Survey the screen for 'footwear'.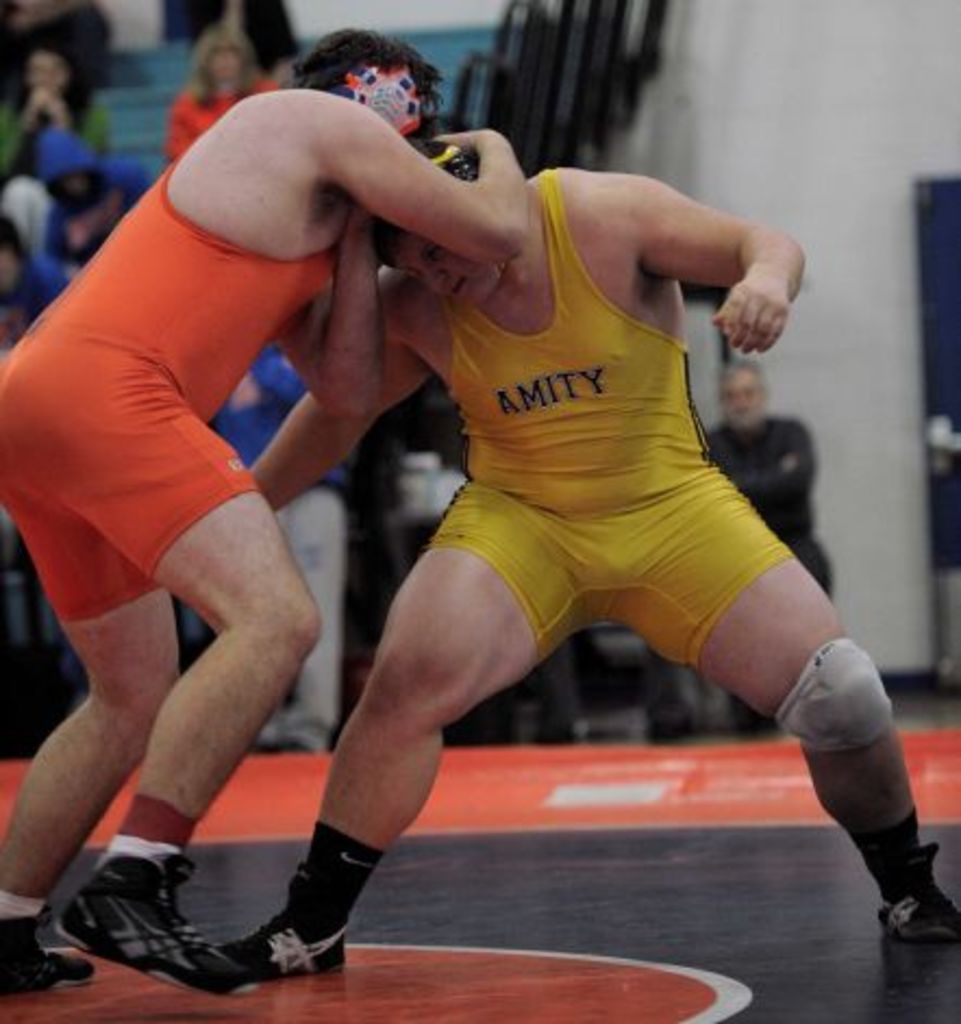
Survey found: (233, 874, 344, 1000).
